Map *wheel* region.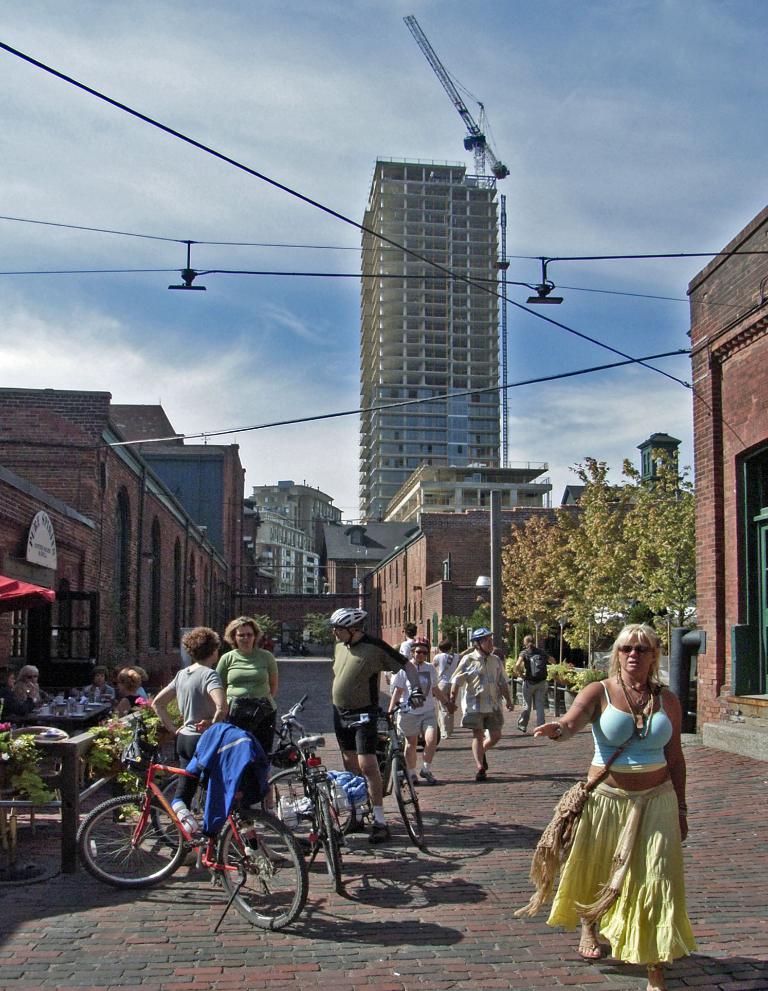
Mapped to {"x1": 317, "y1": 796, "x2": 341, "y2": 893}.
